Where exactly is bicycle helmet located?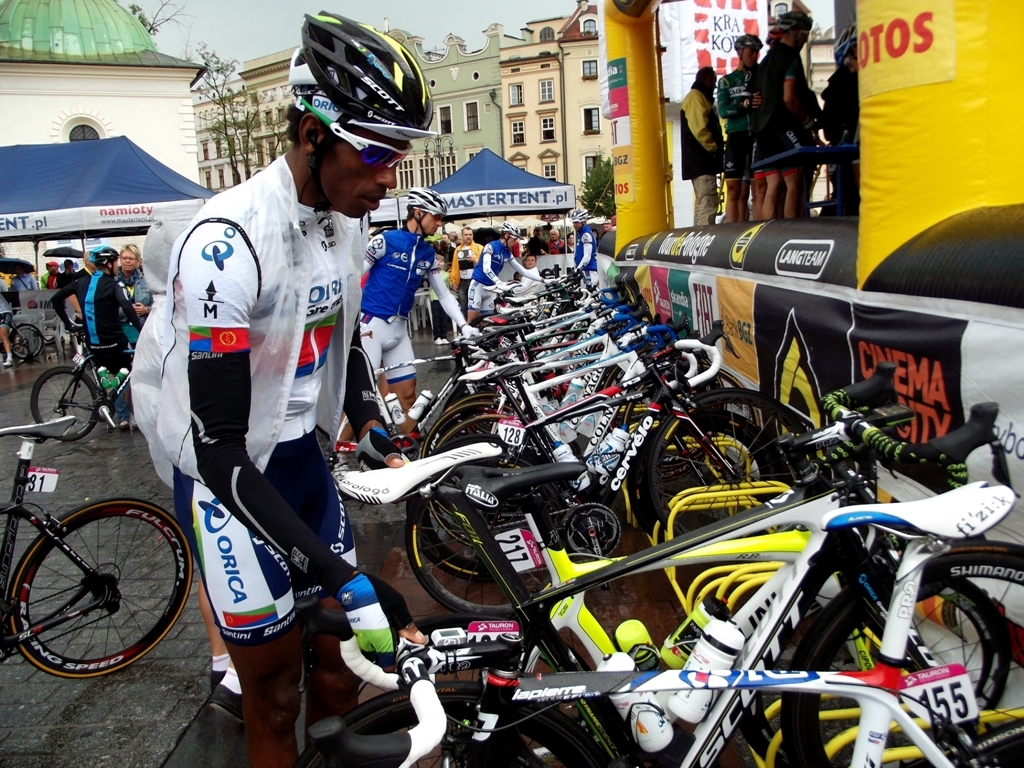
Its bounding box is x1=89 y1=247 x2=121 y2=274.
